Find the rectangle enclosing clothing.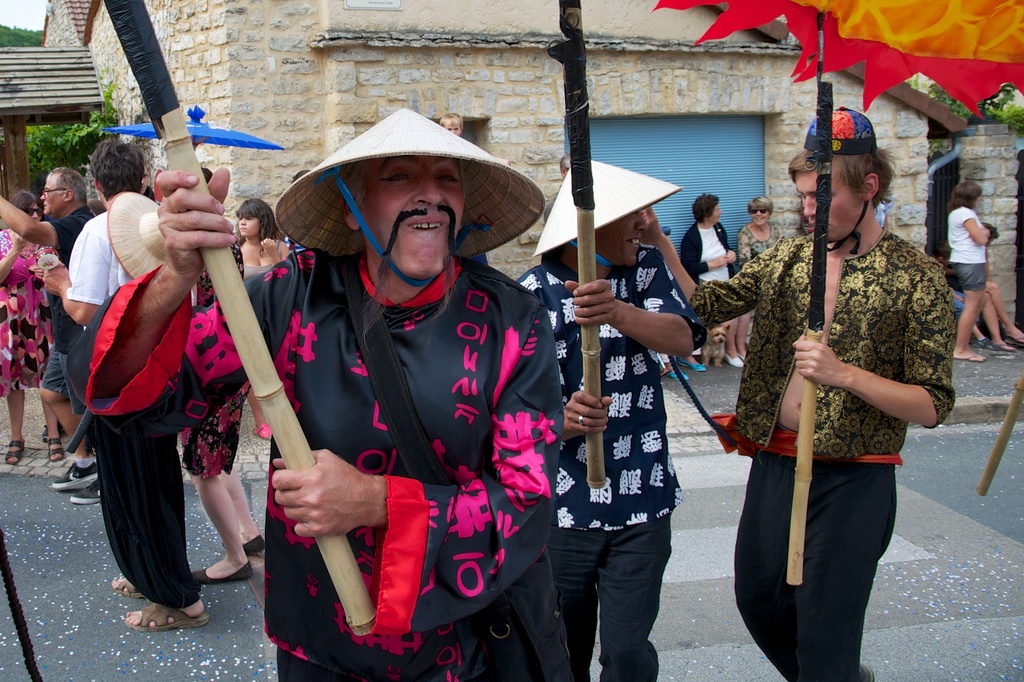
507, 257, 705, 681.
